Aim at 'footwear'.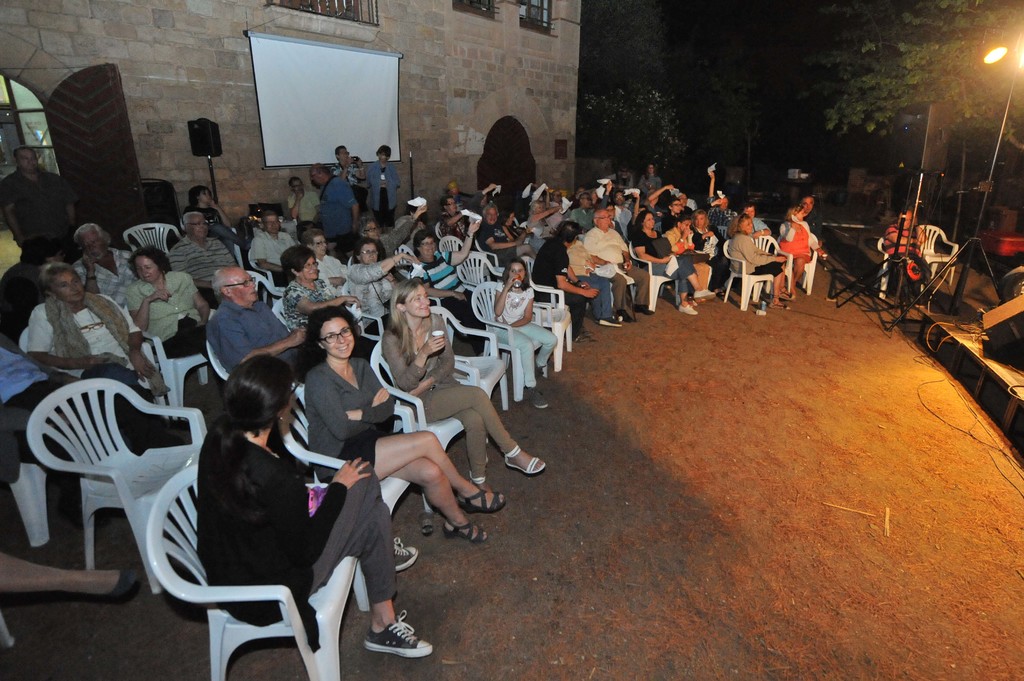
Aimed at 595:316:620:326.
